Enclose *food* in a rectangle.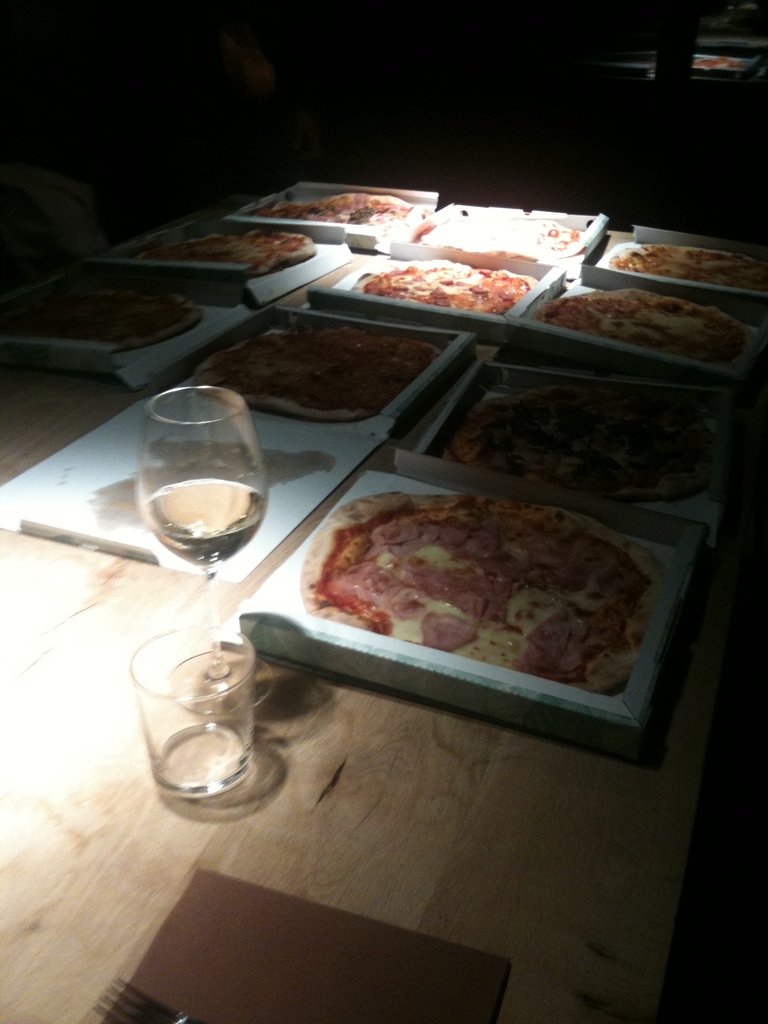
<box>248,188,429,241</box>.
